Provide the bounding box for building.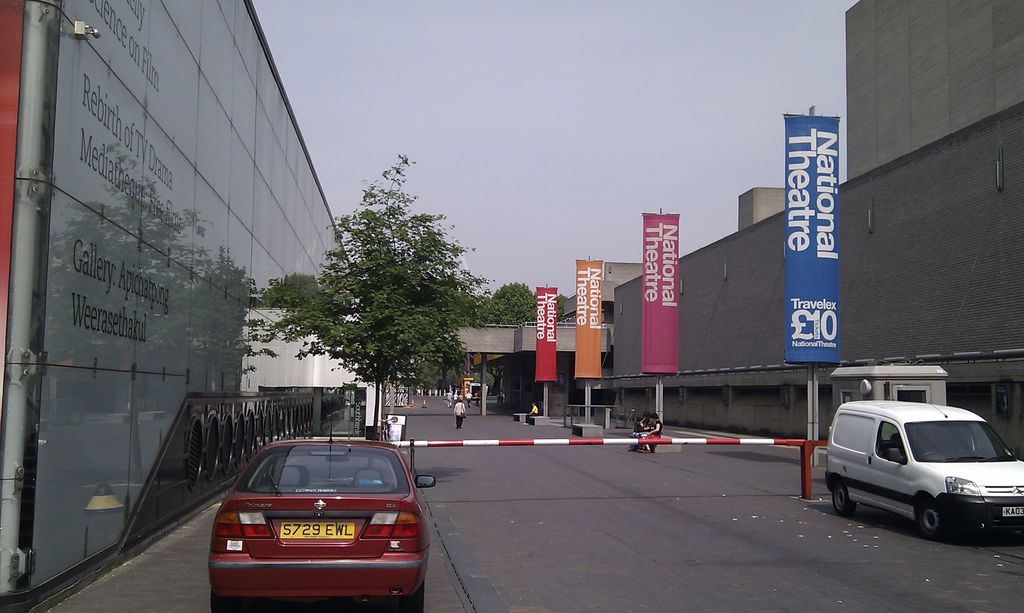
bbox=(0, 0, 385, 612).
